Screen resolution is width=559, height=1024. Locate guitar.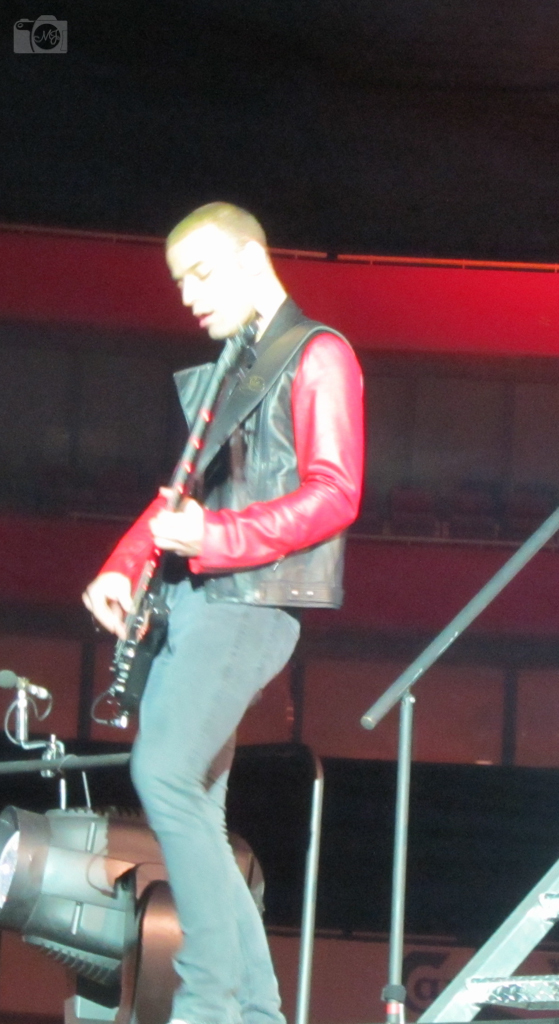
box=[109, 308, 271, 719].
